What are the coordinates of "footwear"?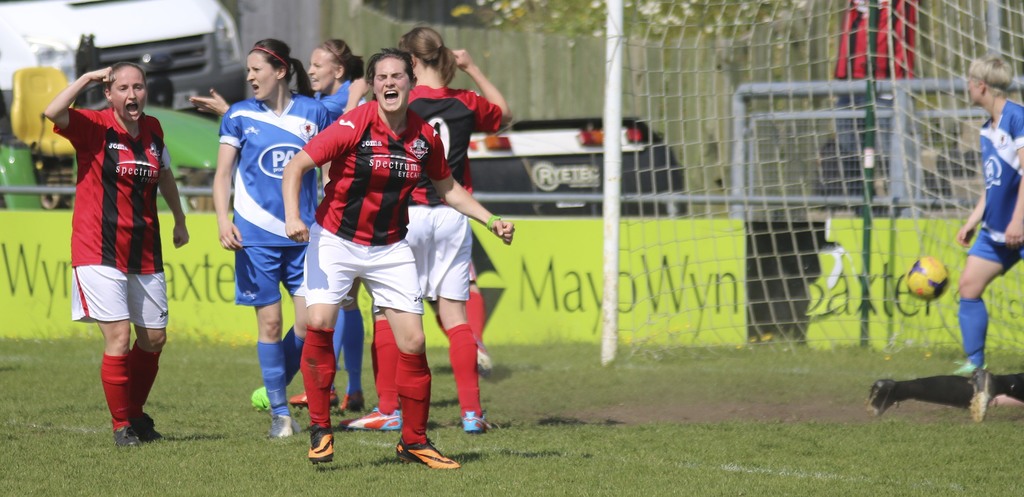
bbox=[111, 427, 138, 448].
